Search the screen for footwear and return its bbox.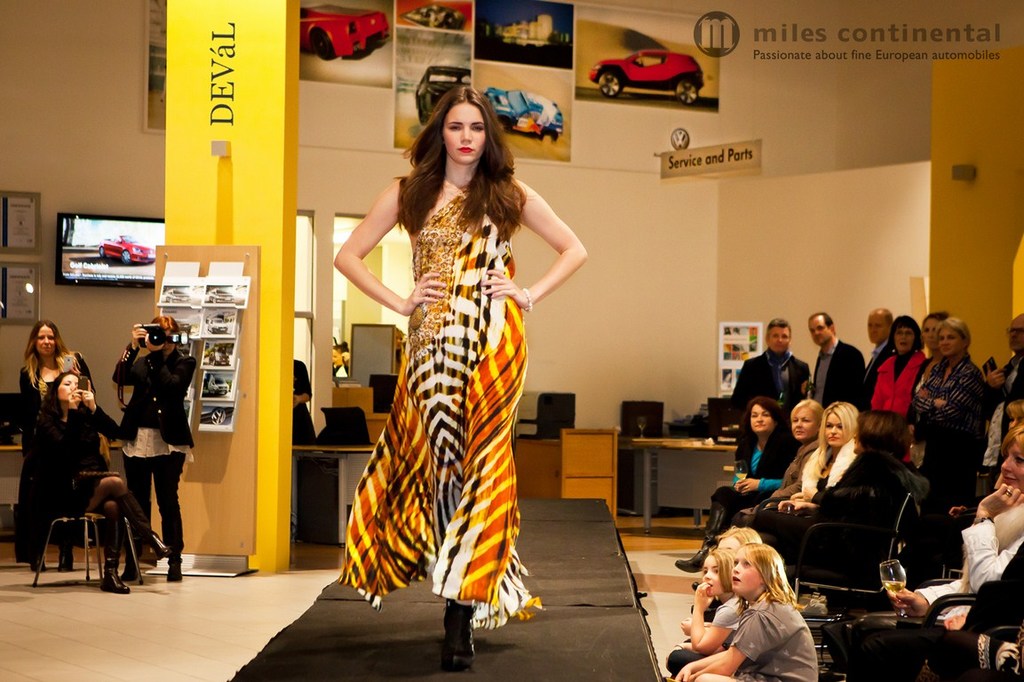
Found: box=[98, 519, 127, 588].
